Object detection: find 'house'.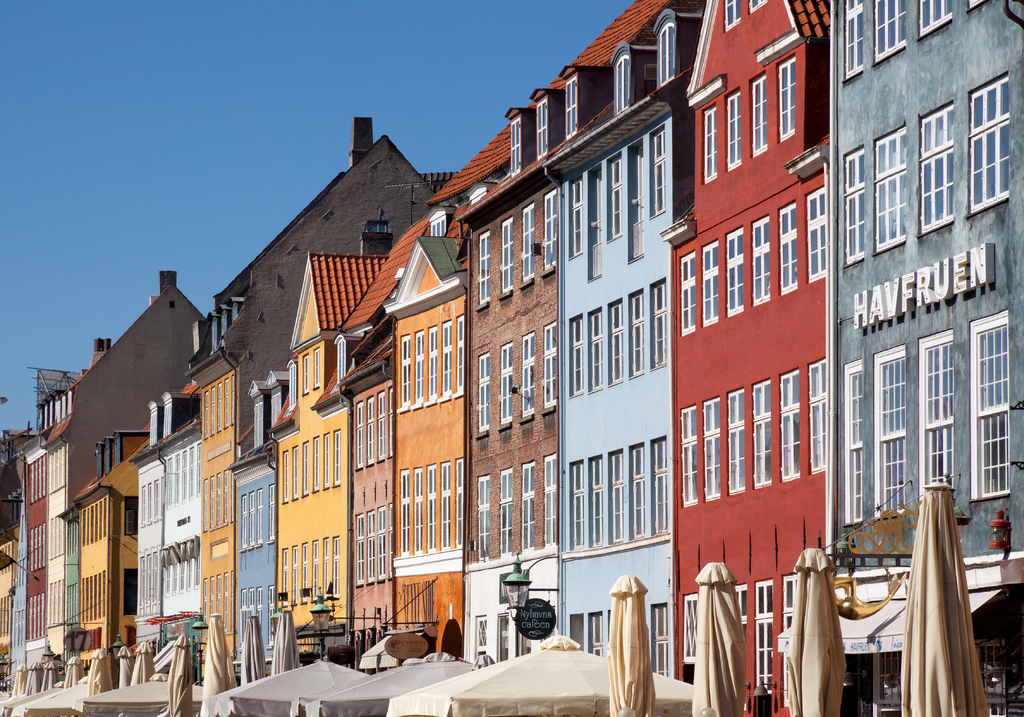
detection(23, 385, 76, 667).
